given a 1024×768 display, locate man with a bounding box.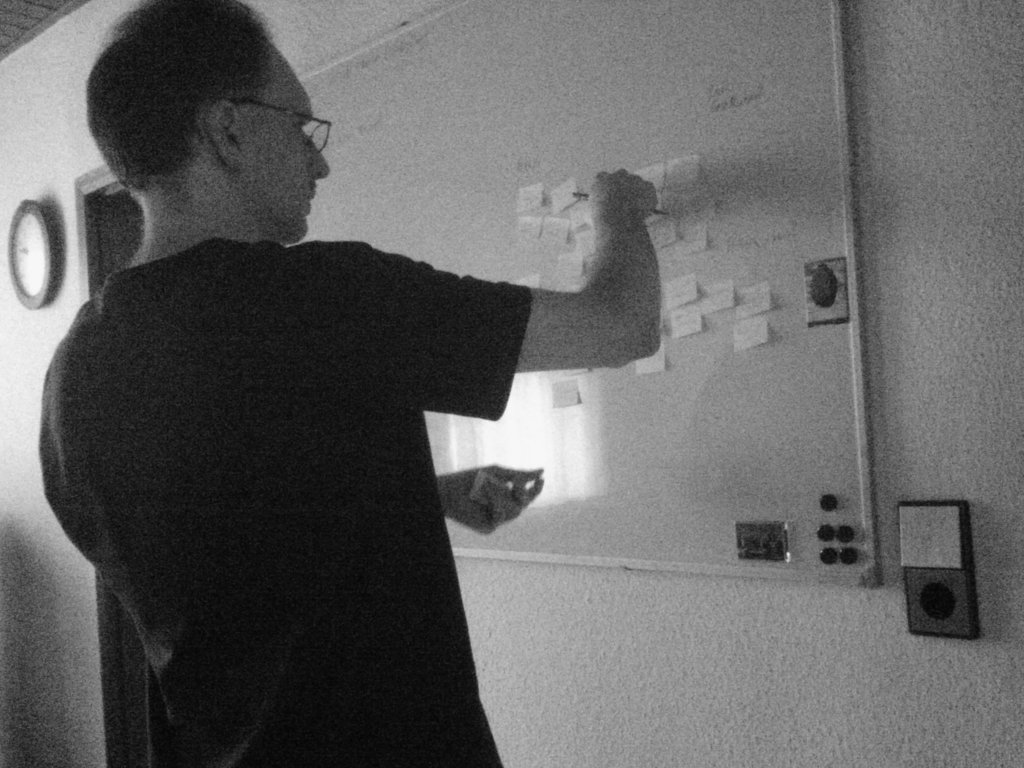
Located: box(29, 48, 643, 735).
